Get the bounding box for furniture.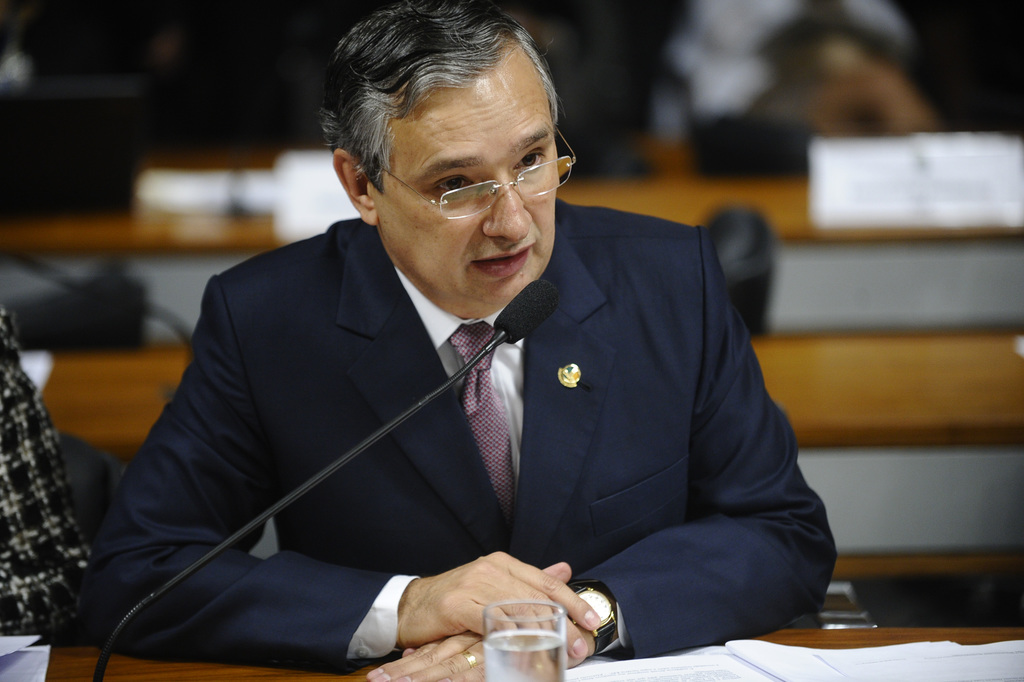
select_region(0, 173, 1023, 327).
